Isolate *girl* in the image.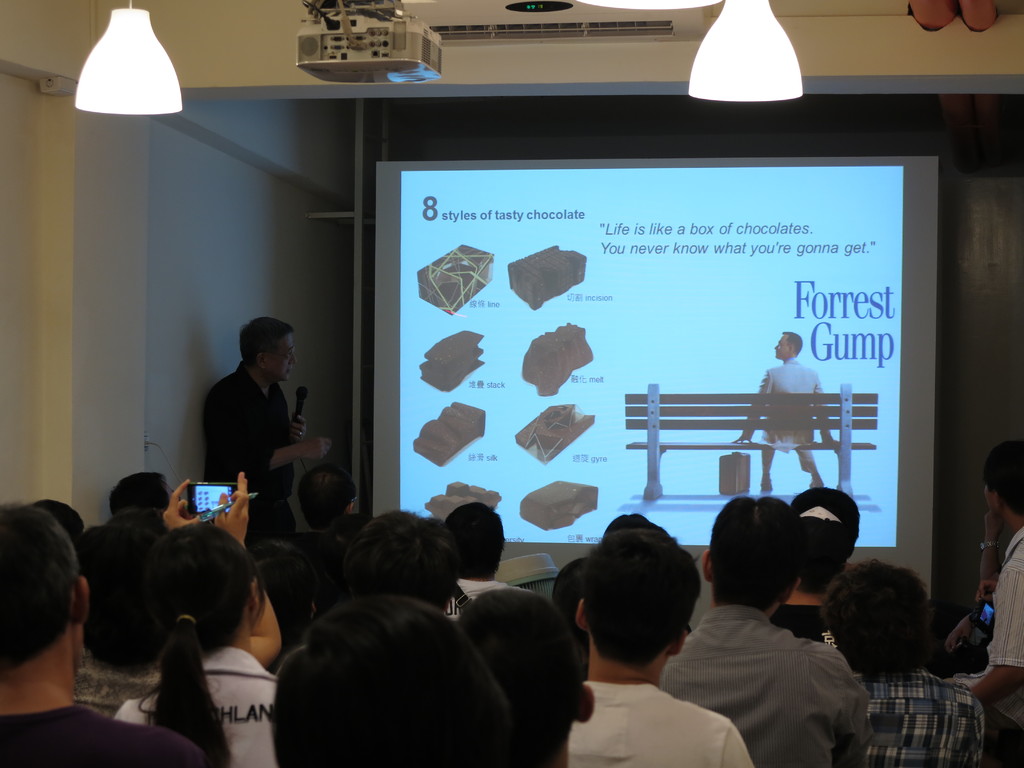
Isolated region: select_region(114, 524, 278, 767).
